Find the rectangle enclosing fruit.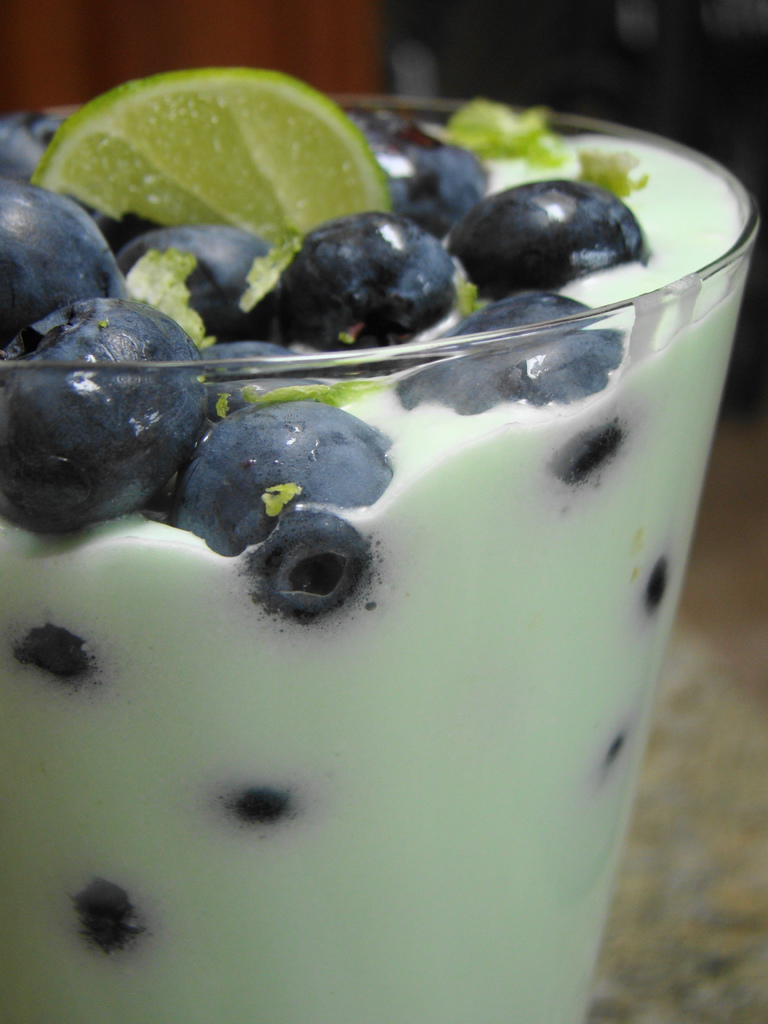
(left=0, top=182, right=128, bottom=342).
